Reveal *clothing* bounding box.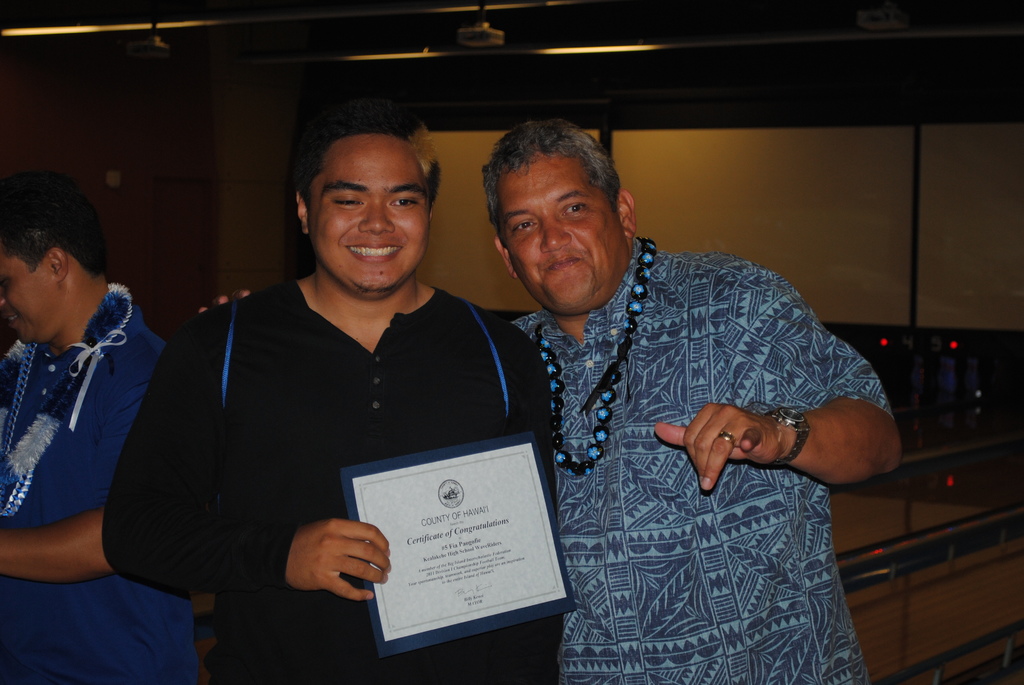
Revealed: bbox=[103, 242, 518, 624].
